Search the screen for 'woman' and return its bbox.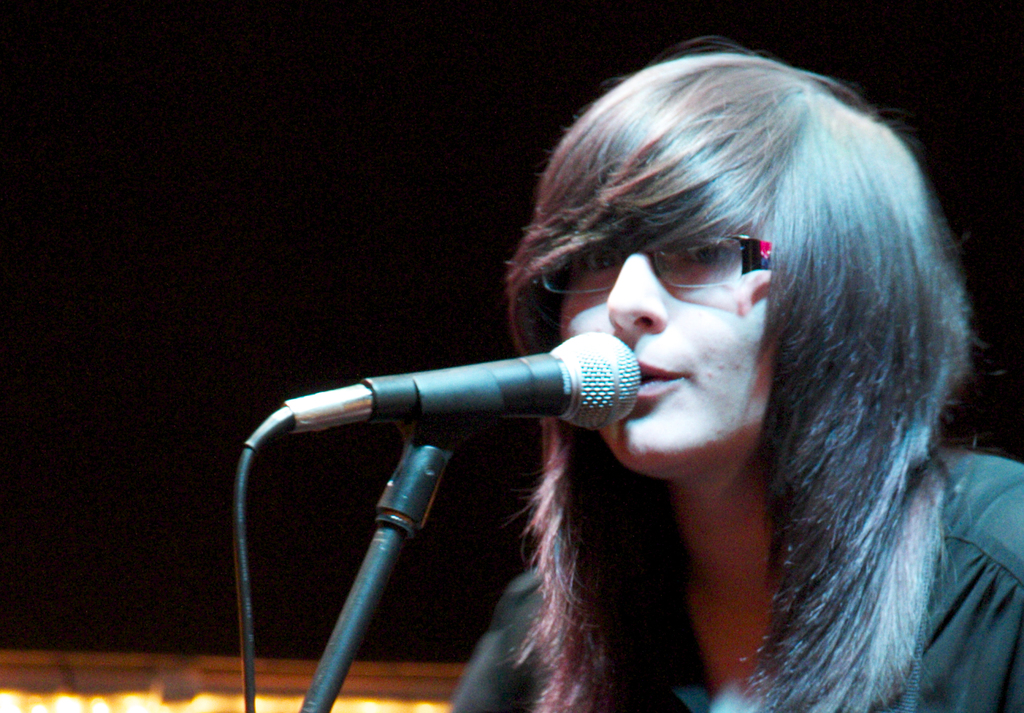
Found: 446:38:1023:712.
